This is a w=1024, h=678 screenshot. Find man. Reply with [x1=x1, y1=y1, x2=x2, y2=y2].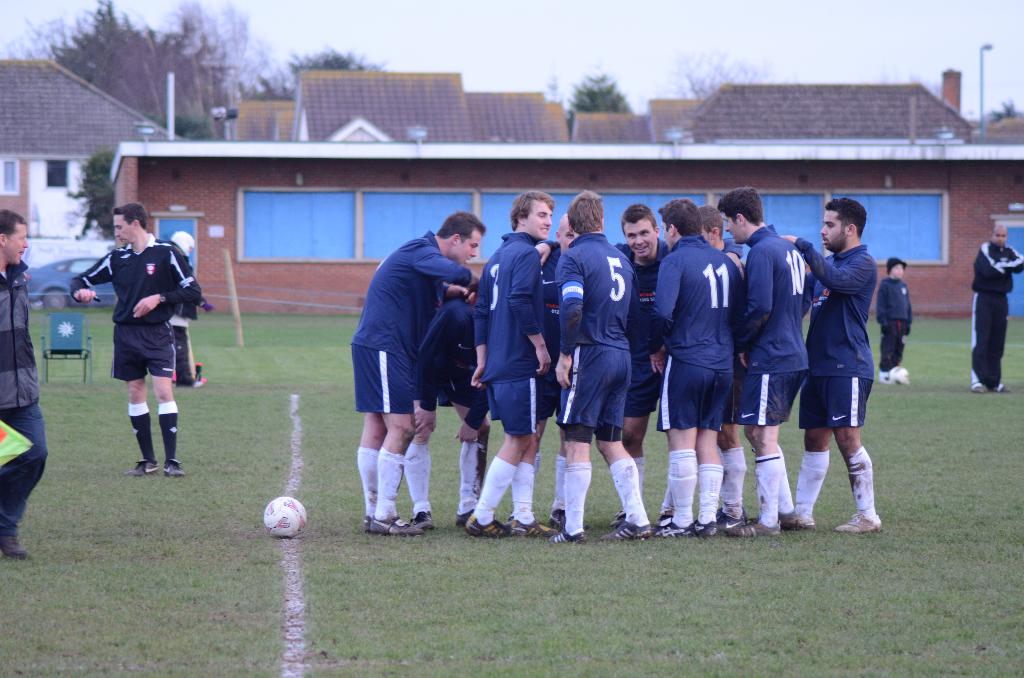
[x1=0, y1=207, x2=51, y2=558].
